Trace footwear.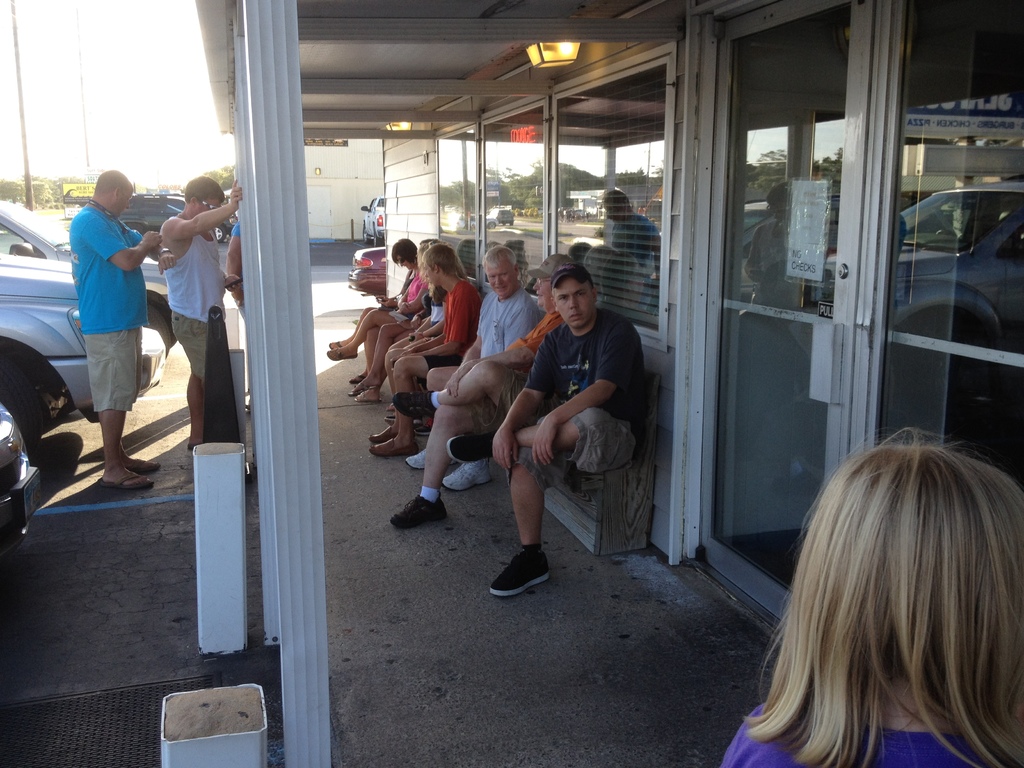
Traced to (x1=449, y1=430, x2=497, y2=465).
